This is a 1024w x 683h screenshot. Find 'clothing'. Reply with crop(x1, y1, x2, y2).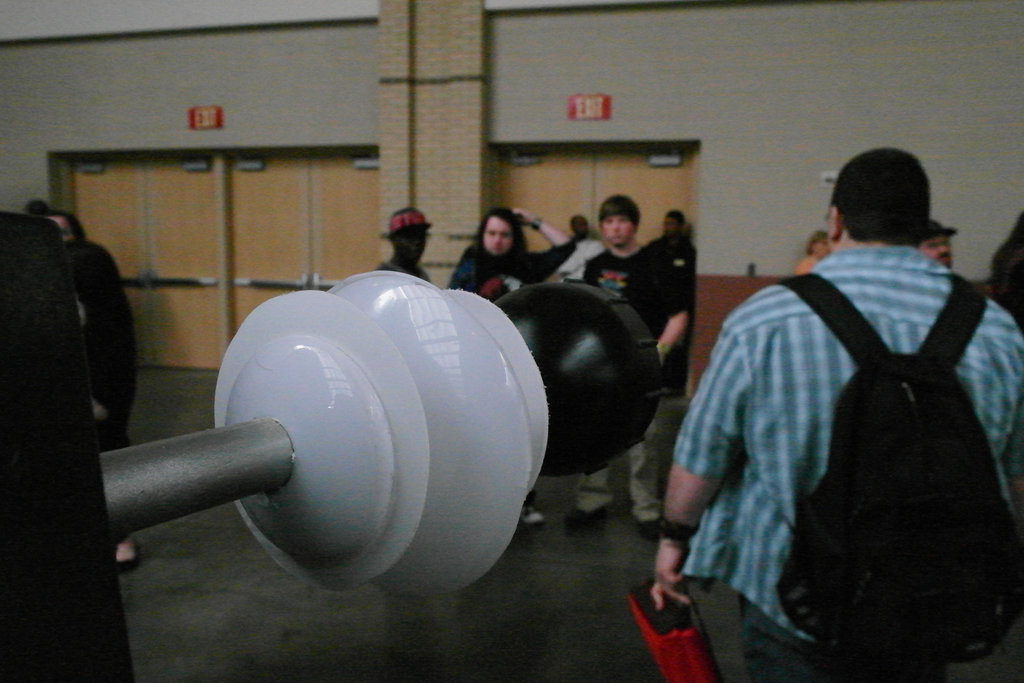
crop(60, 239, 146, 448).
